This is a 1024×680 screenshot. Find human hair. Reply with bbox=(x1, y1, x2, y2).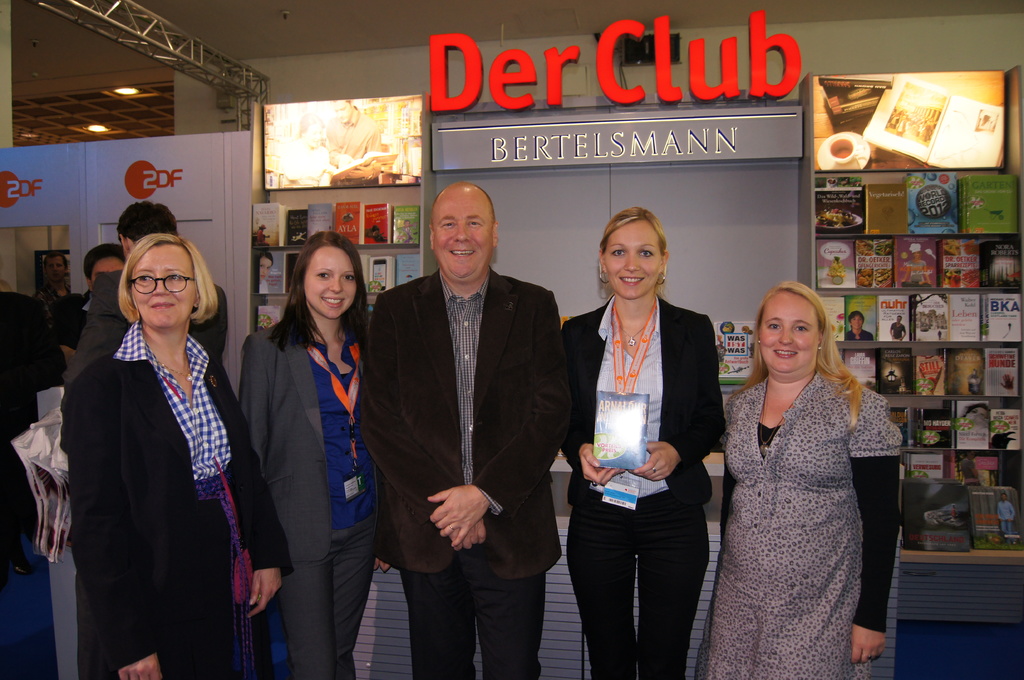
bbox=(428, 182, 495, 236).
